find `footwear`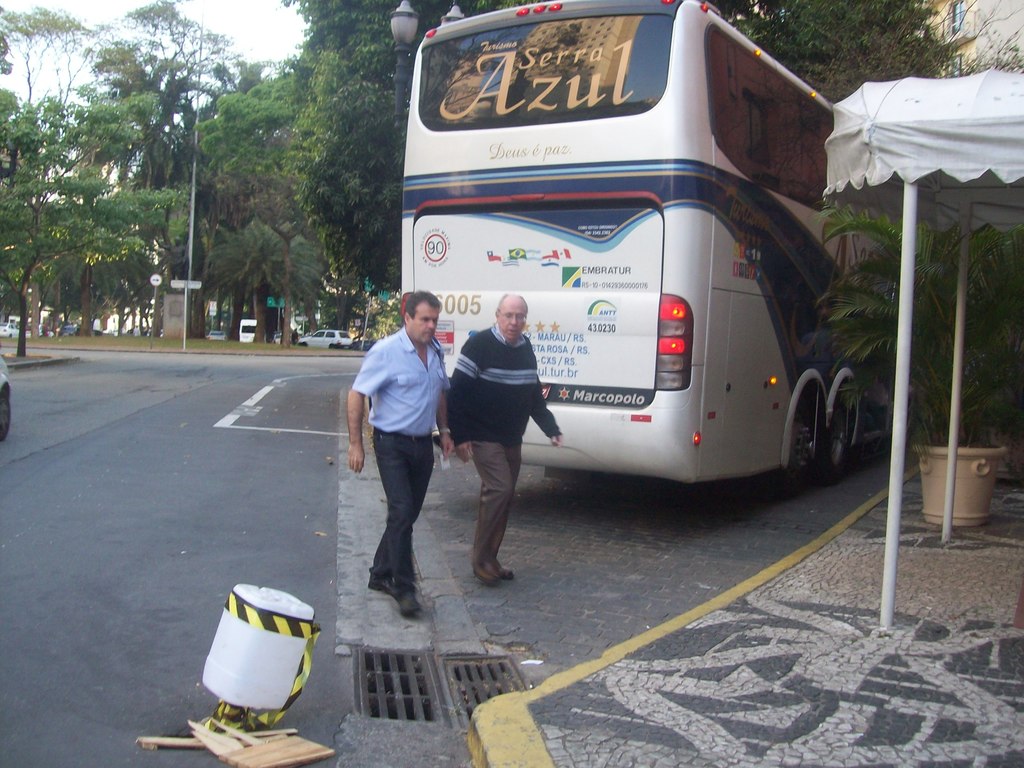
detection(384, 578, 421, 618)
